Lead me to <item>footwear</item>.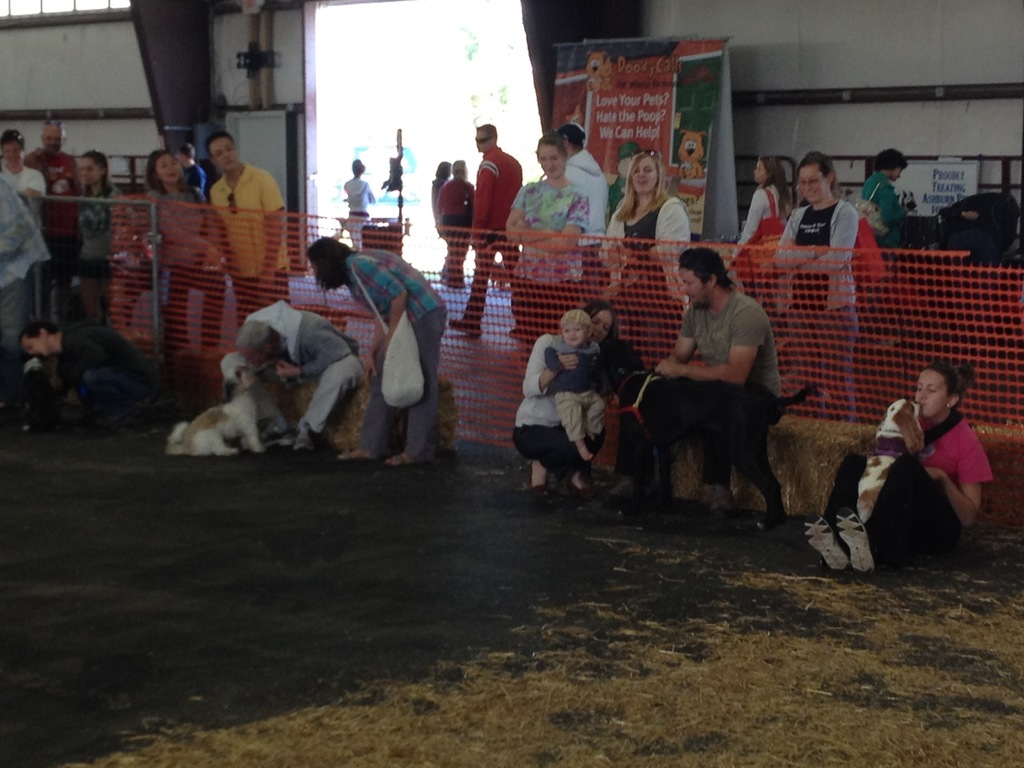
Lead to x1=803, y1=512, x2=852, y2=580.
